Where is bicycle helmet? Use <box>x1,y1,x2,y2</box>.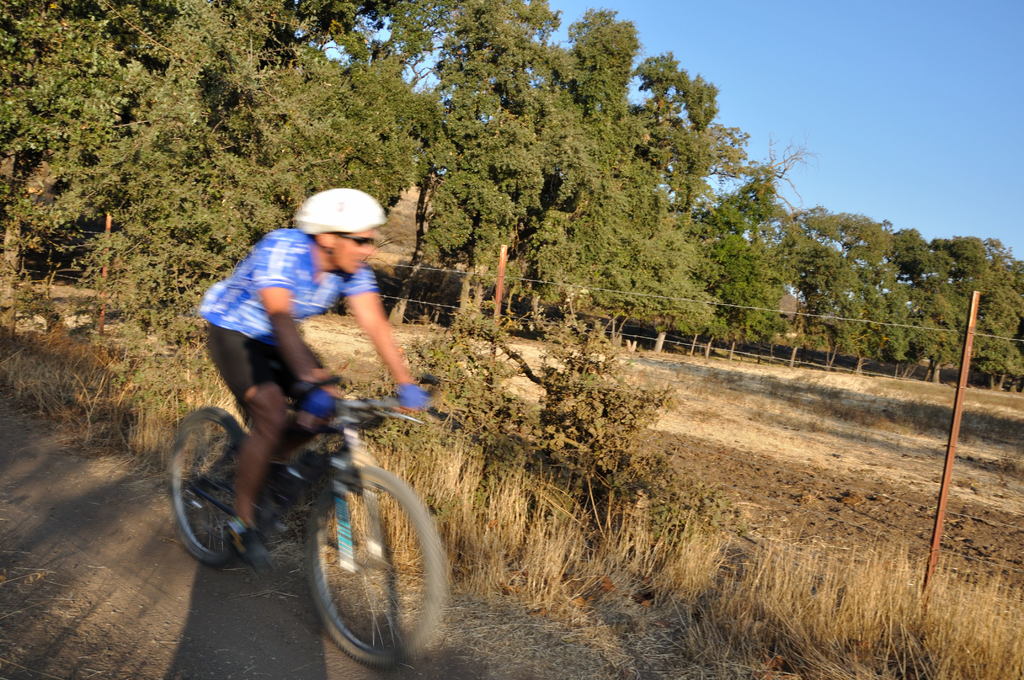
<box>289,186,389,229</box>.
